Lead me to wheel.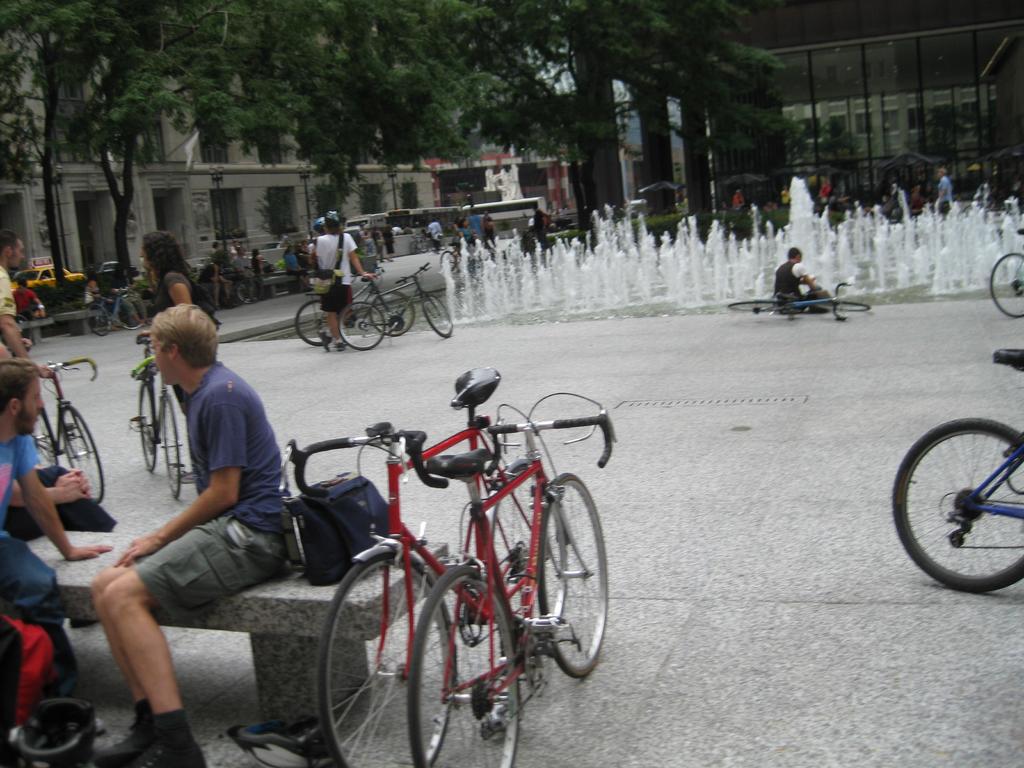
Lead to (489,467,567,633).
